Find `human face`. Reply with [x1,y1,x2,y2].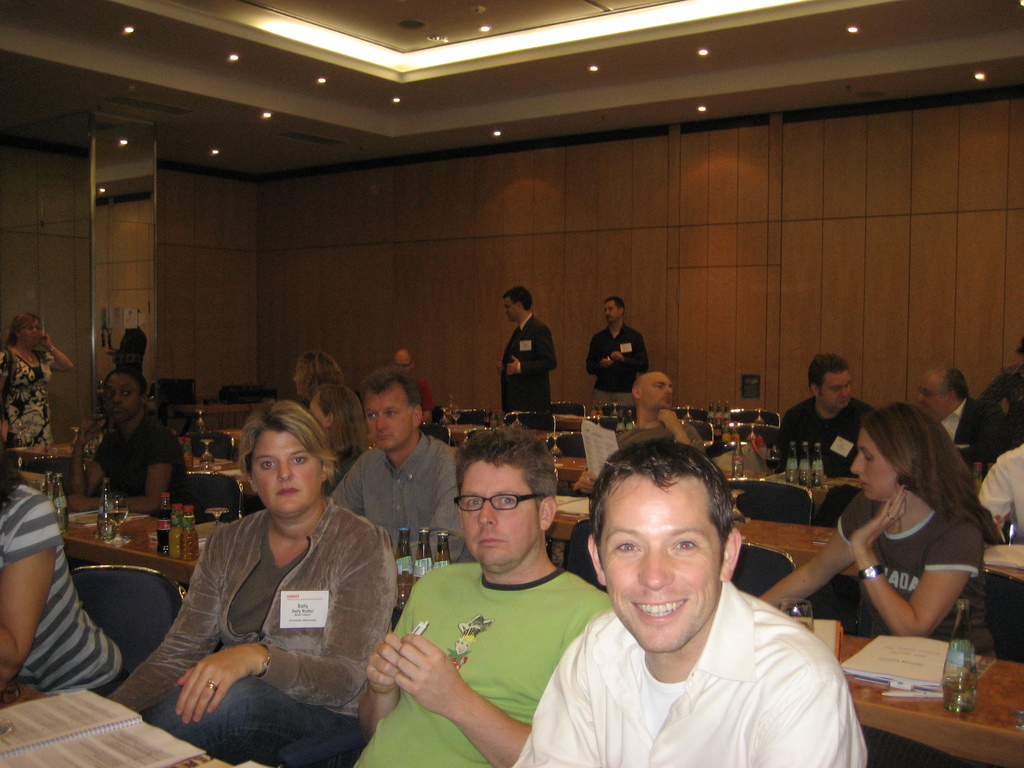
[396,356,412,374].
